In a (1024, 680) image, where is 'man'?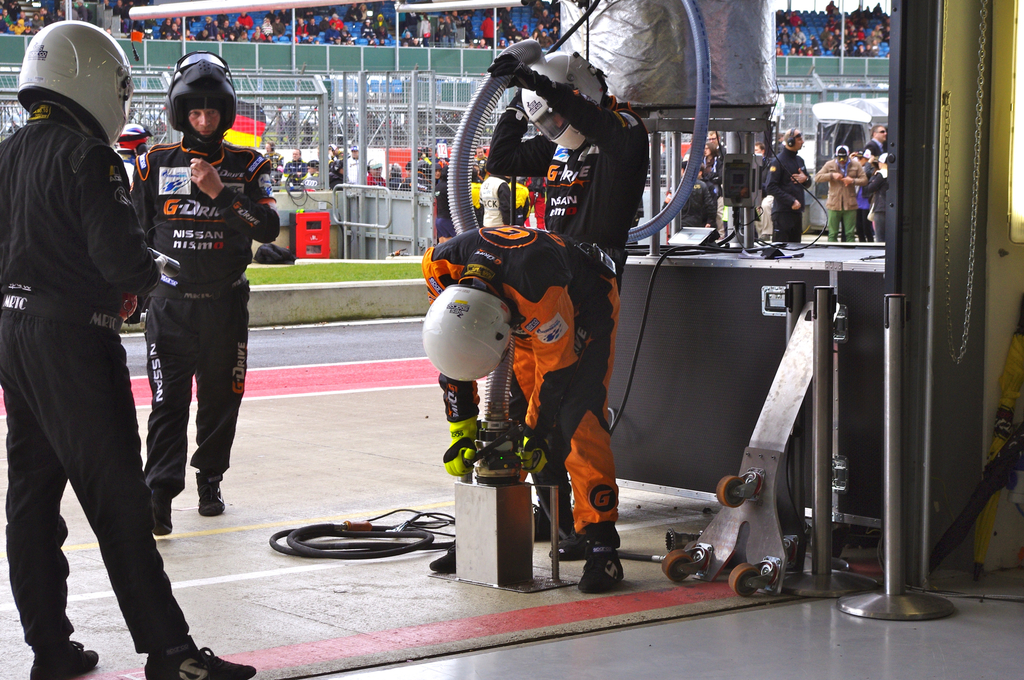
left=788, top=28, right=808, bottom=47.
